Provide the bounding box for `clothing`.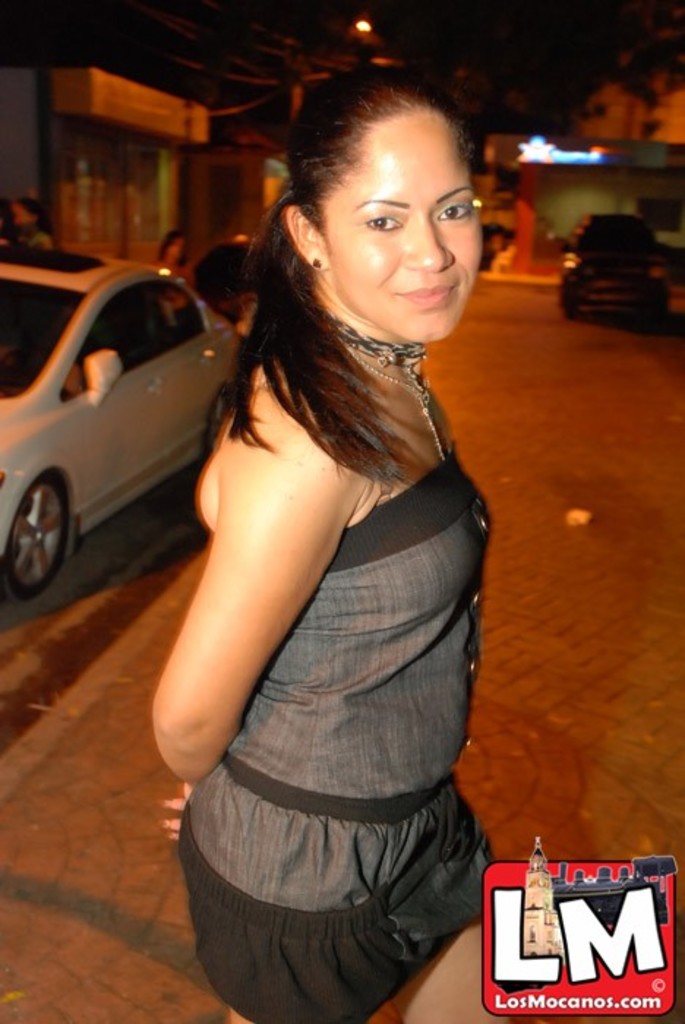
x1=168 y1=448 x2=495 y2=1023.
